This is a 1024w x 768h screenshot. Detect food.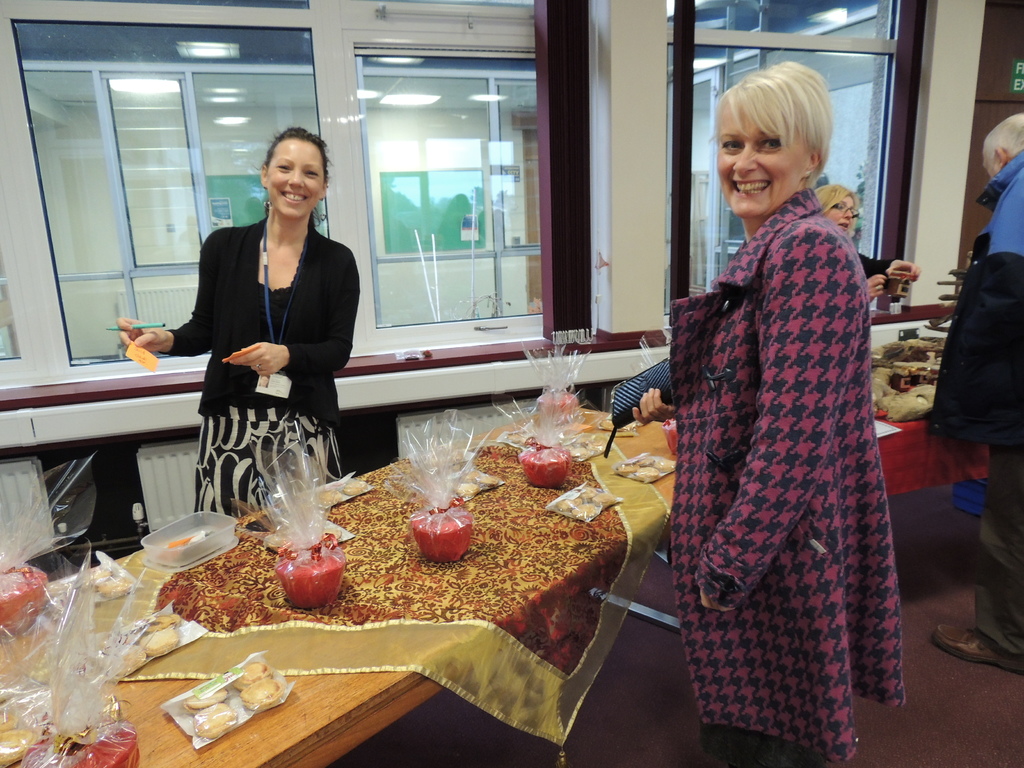
crop(139, 622, 182, 654).
